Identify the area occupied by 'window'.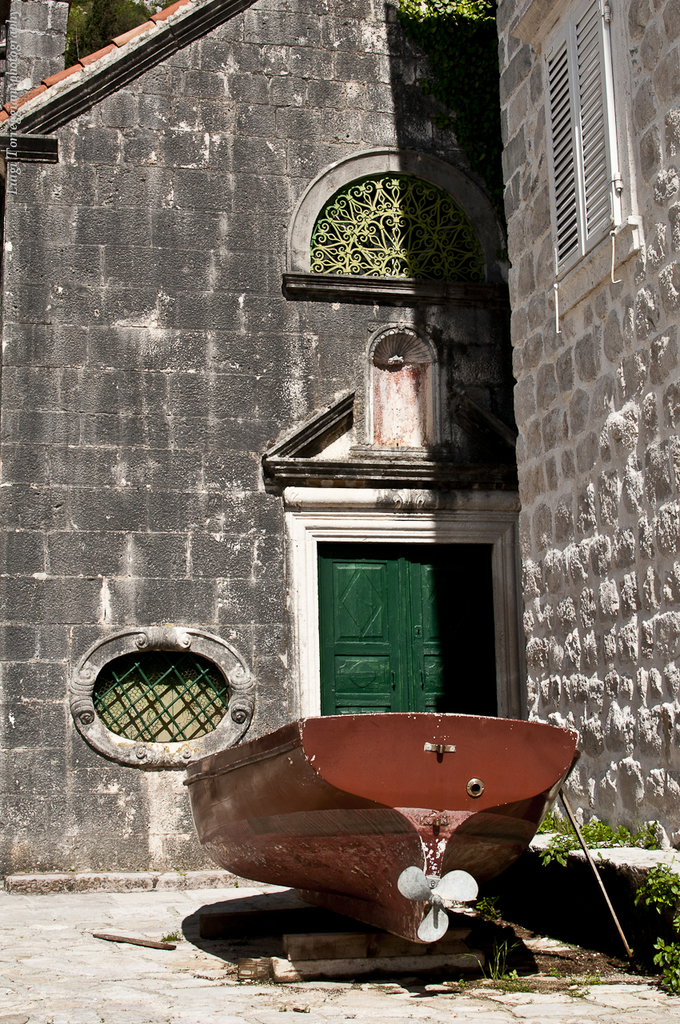
Area: (85,648,217,736).
